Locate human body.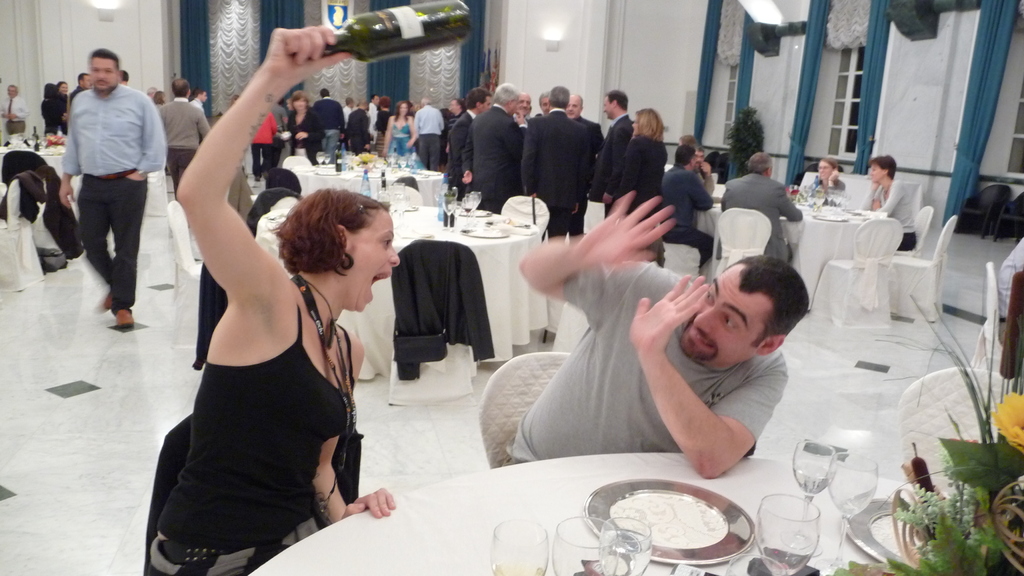
Bounding box: bbox(863, 175, 916, 252).
